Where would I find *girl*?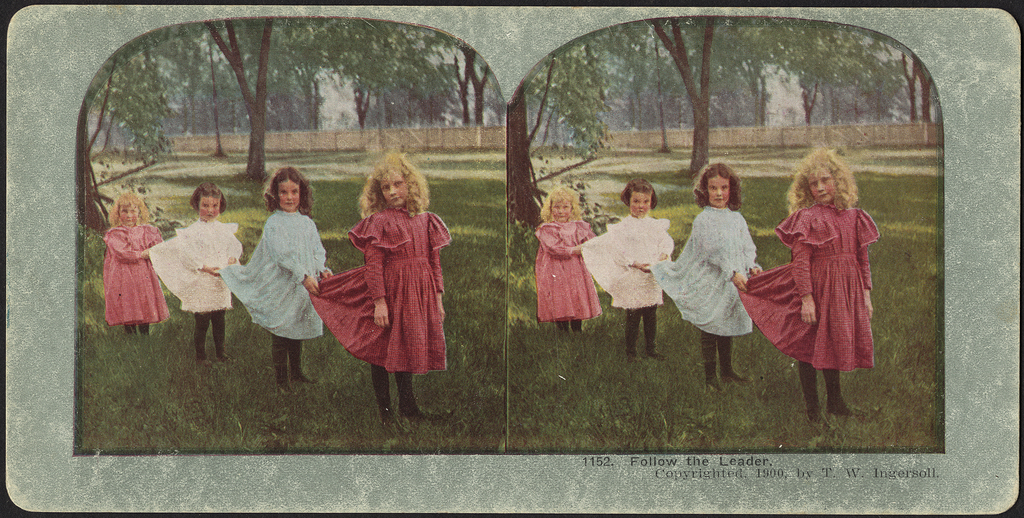
At left=309, top=152, right=452, bottom=432.
